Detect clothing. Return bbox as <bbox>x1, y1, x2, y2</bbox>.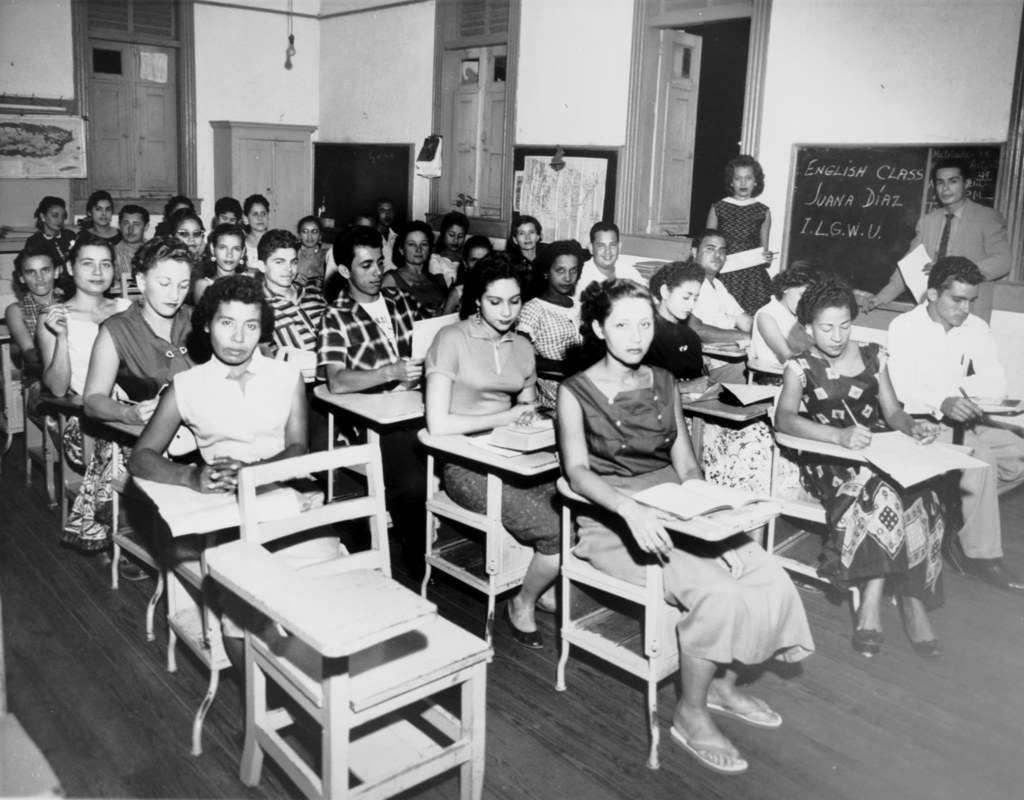
<bbox>63, 302, 131, 551</bbox>.
